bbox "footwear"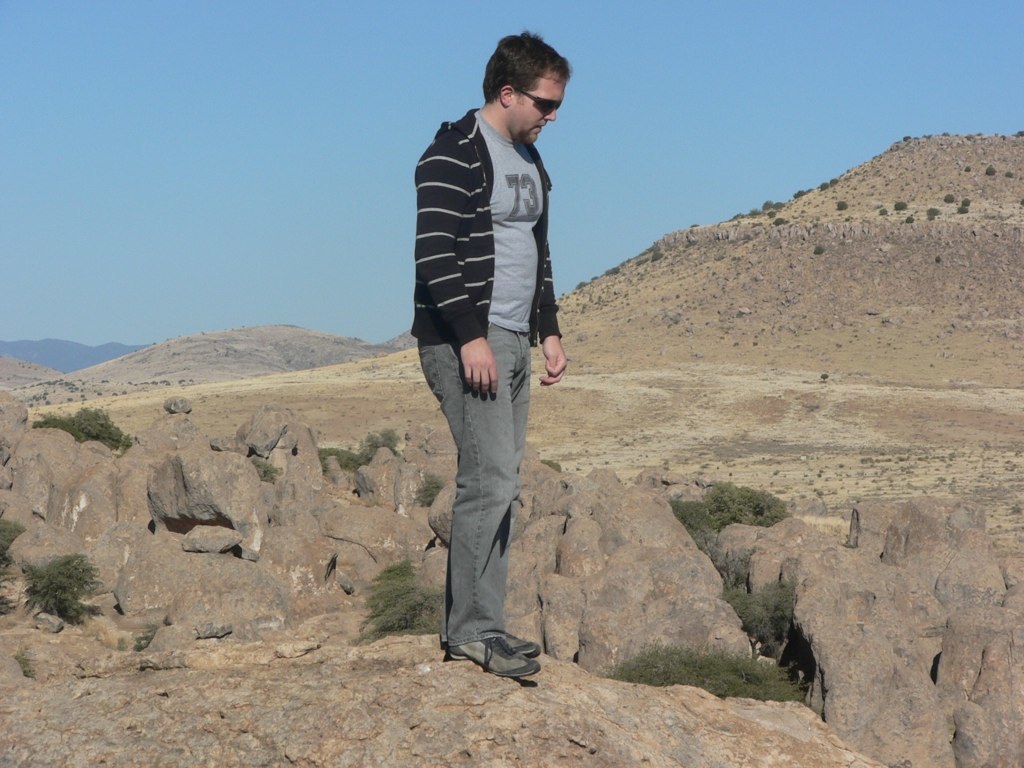
rect(446, 616, 535, 685)
